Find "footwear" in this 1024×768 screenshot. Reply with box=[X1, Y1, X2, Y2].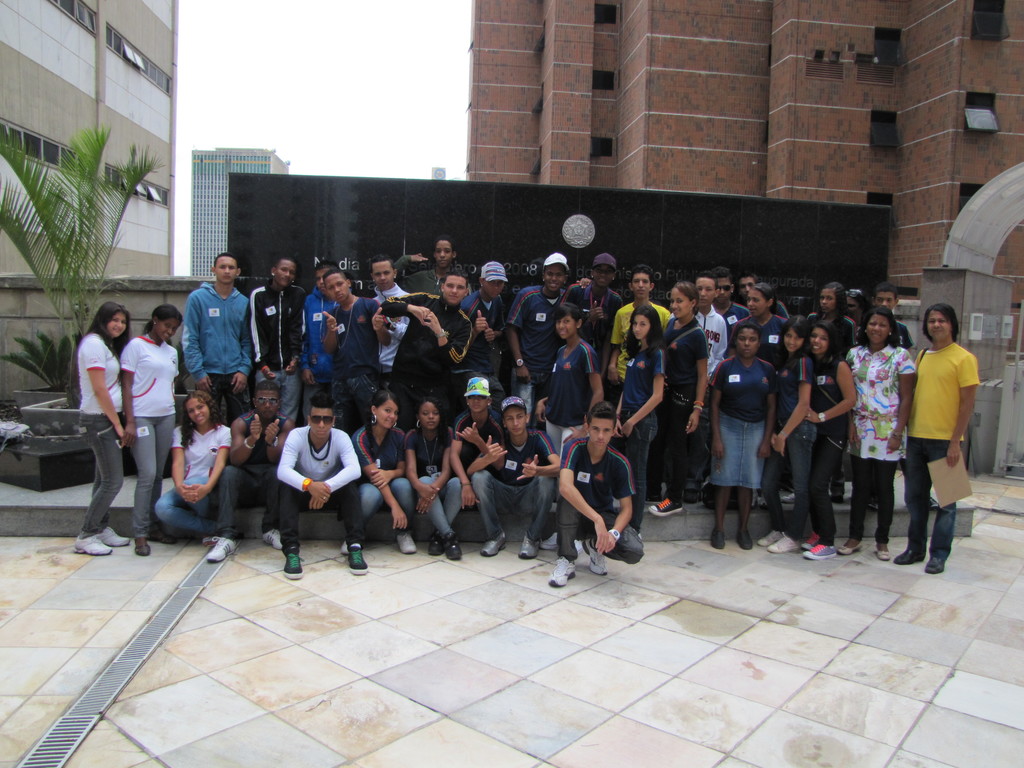
box=[893, 548, 926, 564].
